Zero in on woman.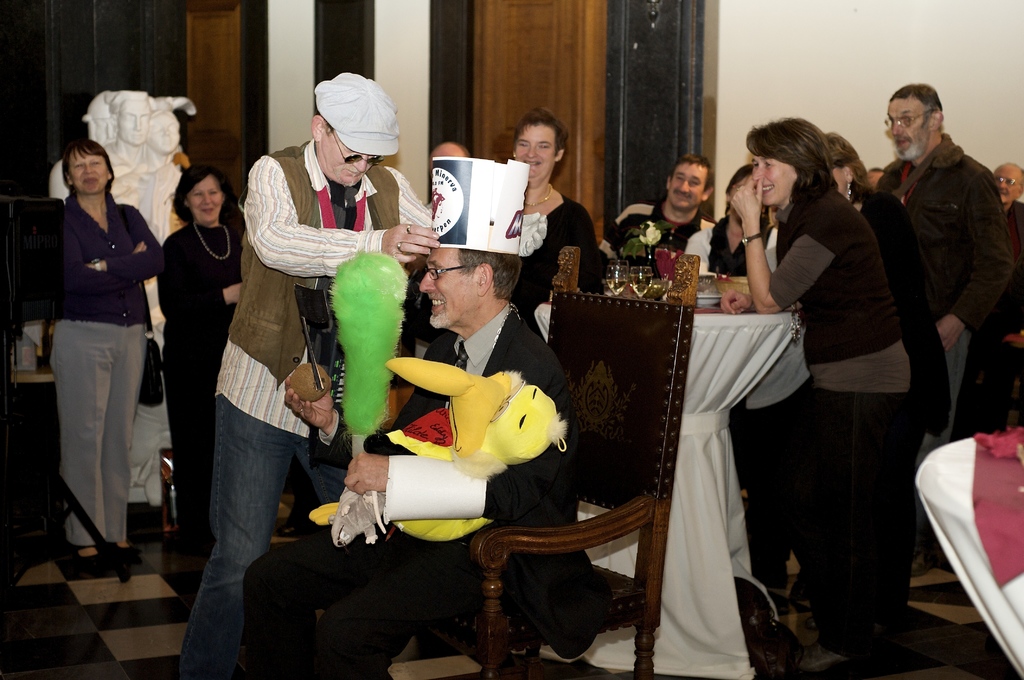
Zeroed in: rect(822, 132, 961, 447).
